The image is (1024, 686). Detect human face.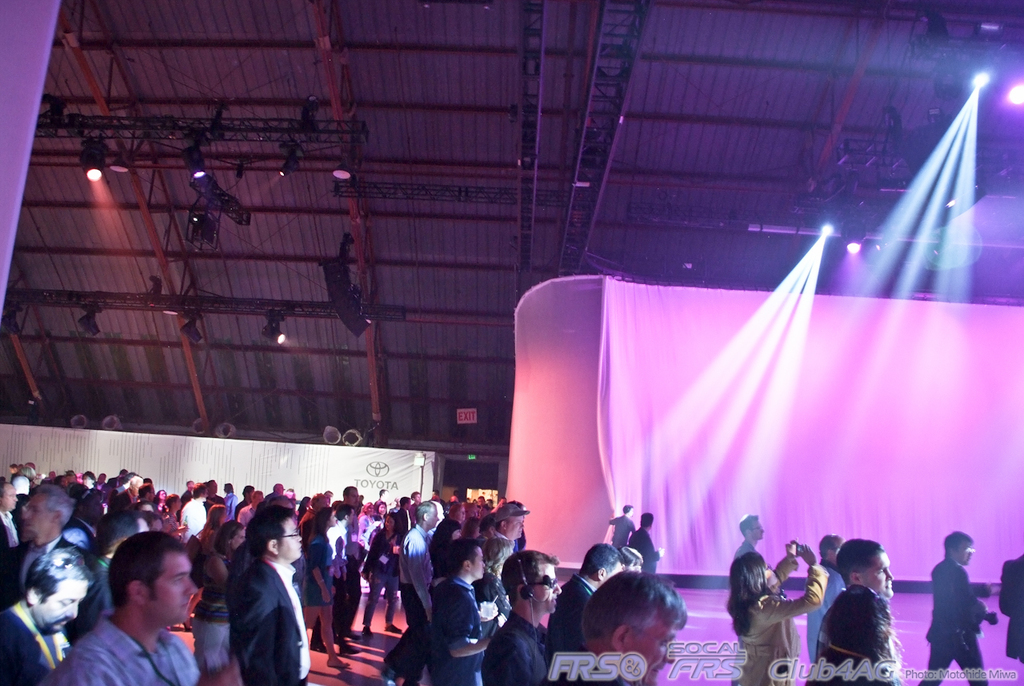
Detection: (left=473, top=553, right=484, bottom=578).
